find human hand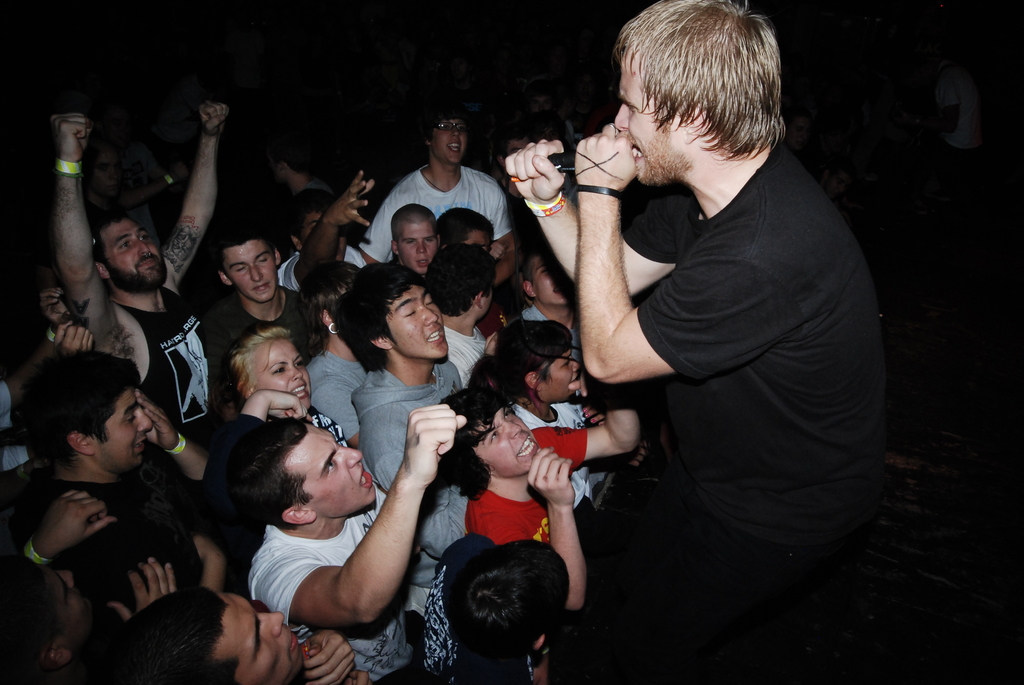
crop(619, 439, 653, 469)
